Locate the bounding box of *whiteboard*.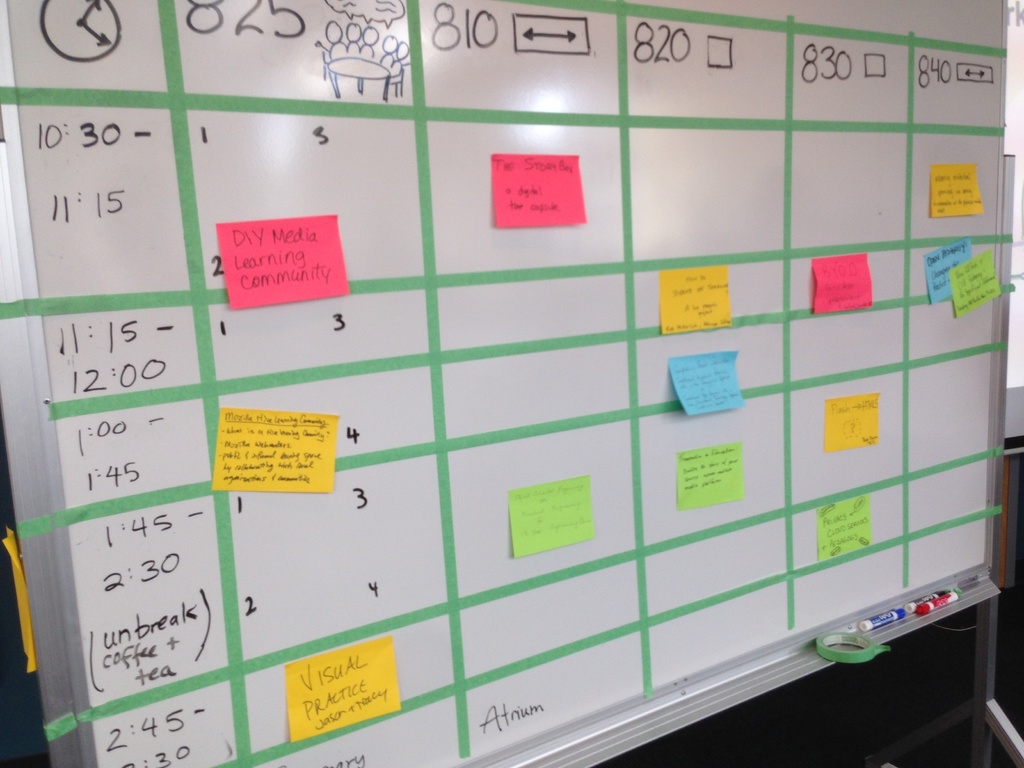
Bounding box: box(0, 0, 1003, 767).
